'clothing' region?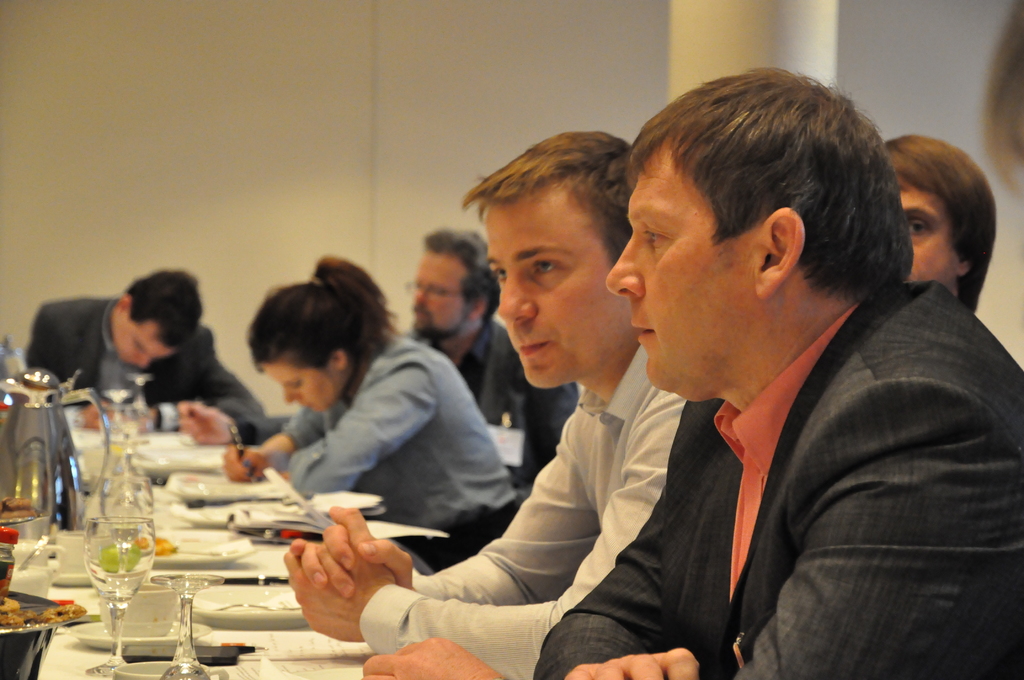
x1=253 y1=334 x2=518 y2=549
